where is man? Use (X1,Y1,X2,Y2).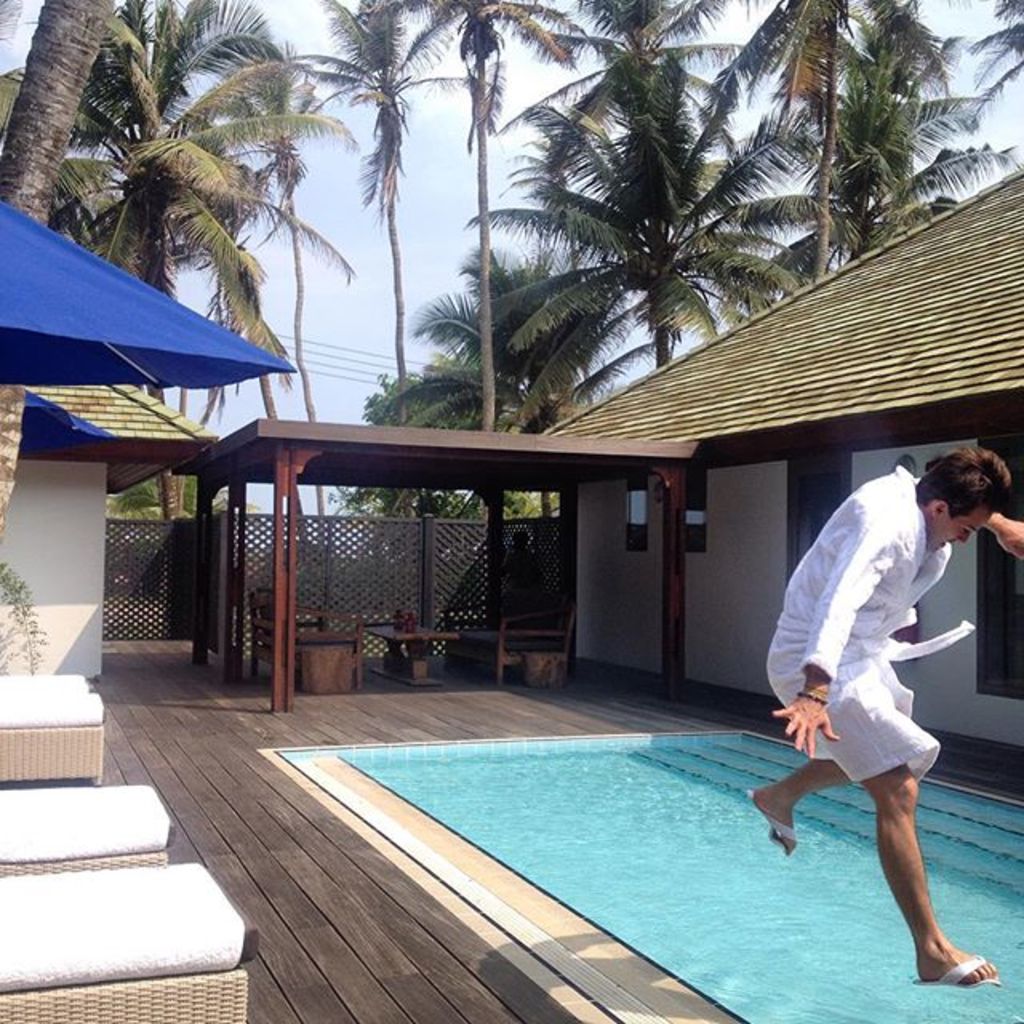
(741,446,1022,998).
